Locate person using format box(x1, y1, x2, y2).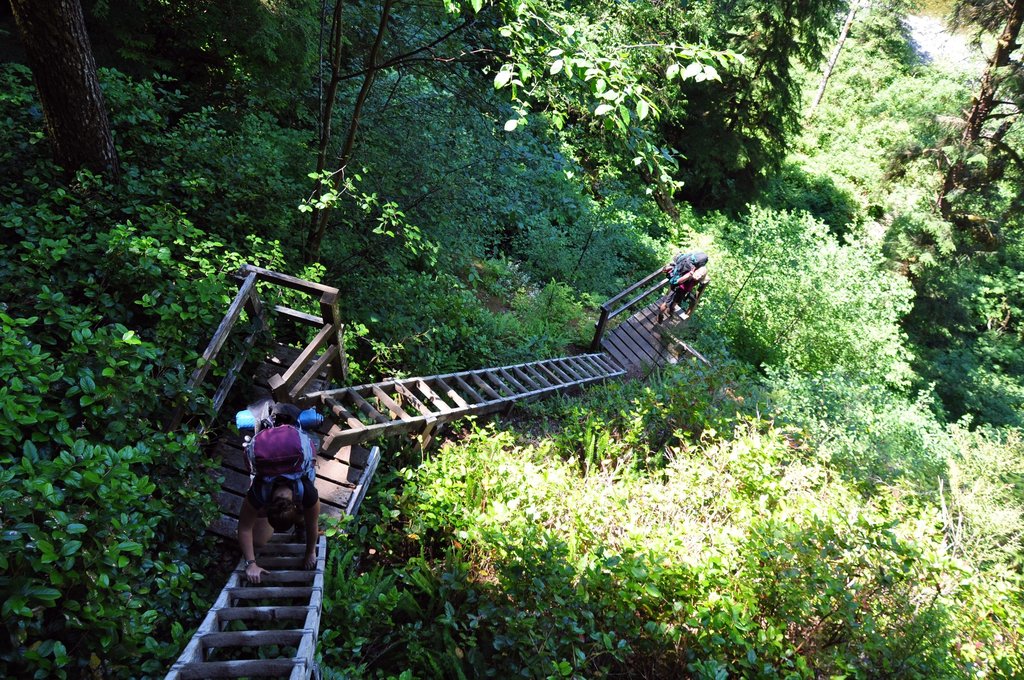
box(298, 409, 323, 534).
